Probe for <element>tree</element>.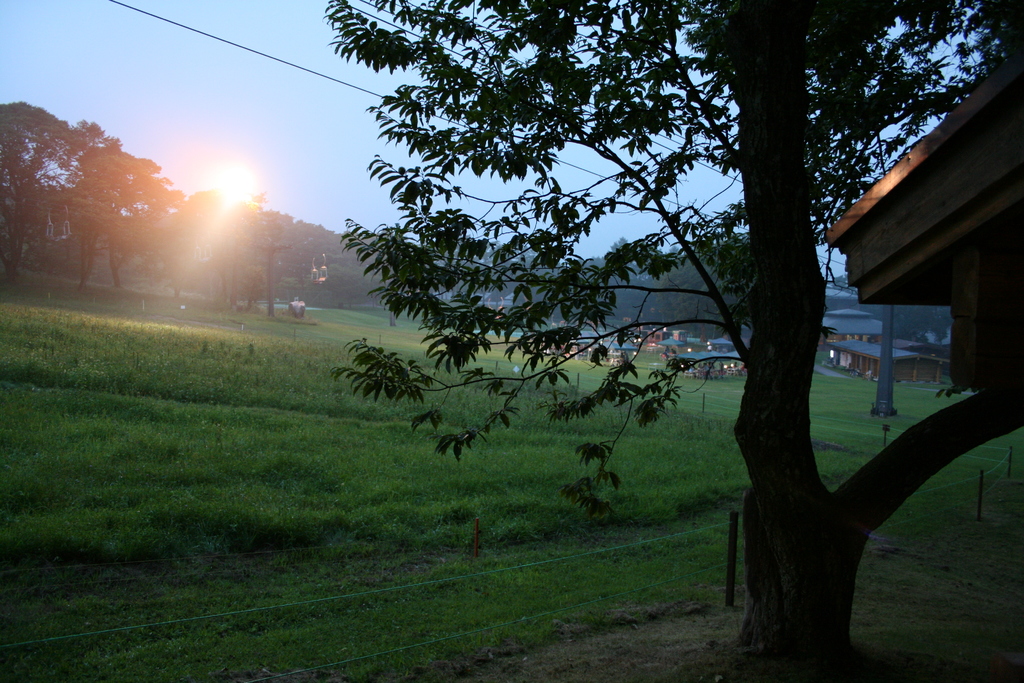
Probe result: (286, 0, 977, 609).
